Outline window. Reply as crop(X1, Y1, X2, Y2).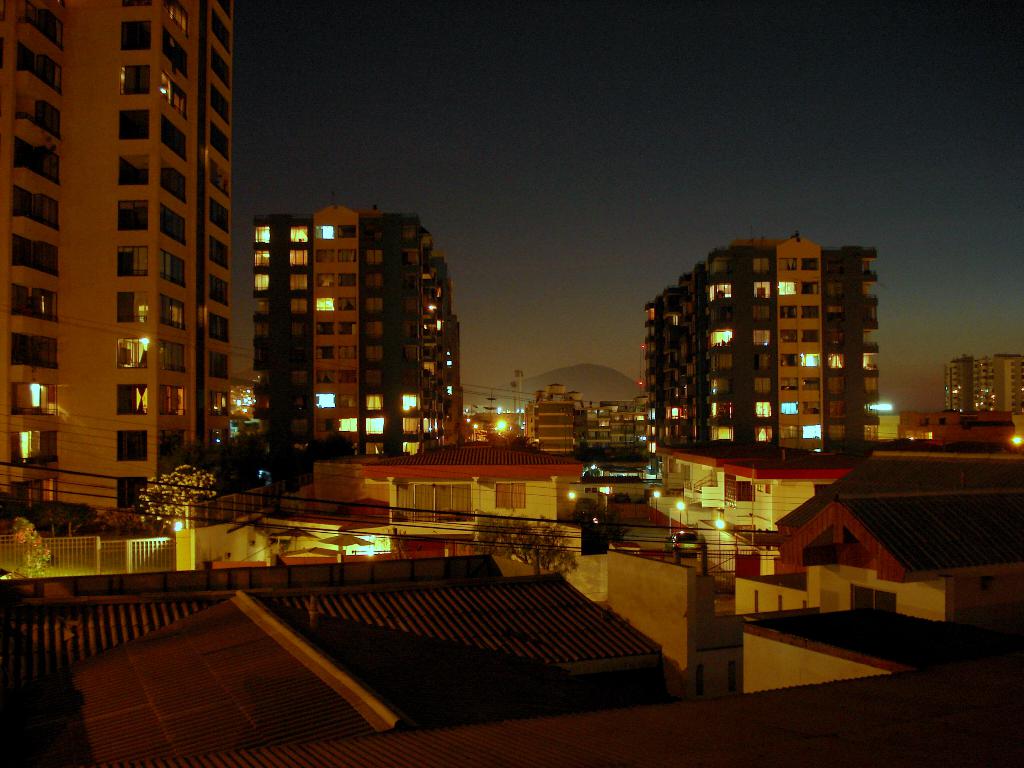
crop(797, 307, 820, 321).
